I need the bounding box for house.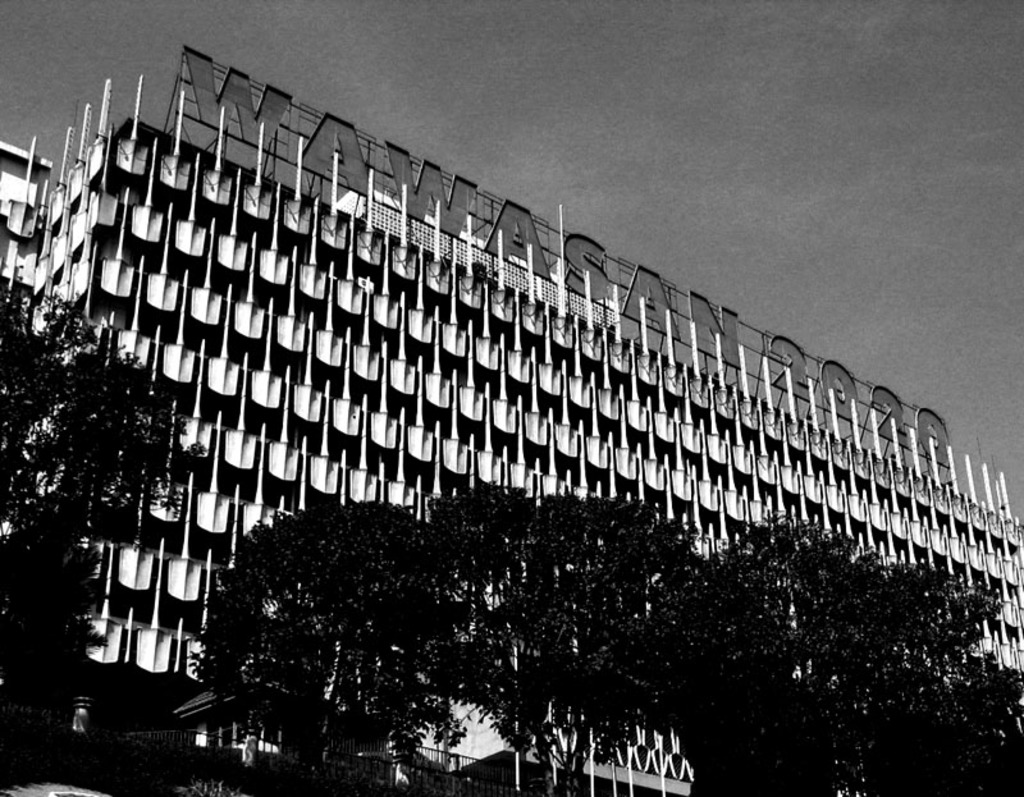
Here it is: left=0, top=46, right=1023, bottom=796.
